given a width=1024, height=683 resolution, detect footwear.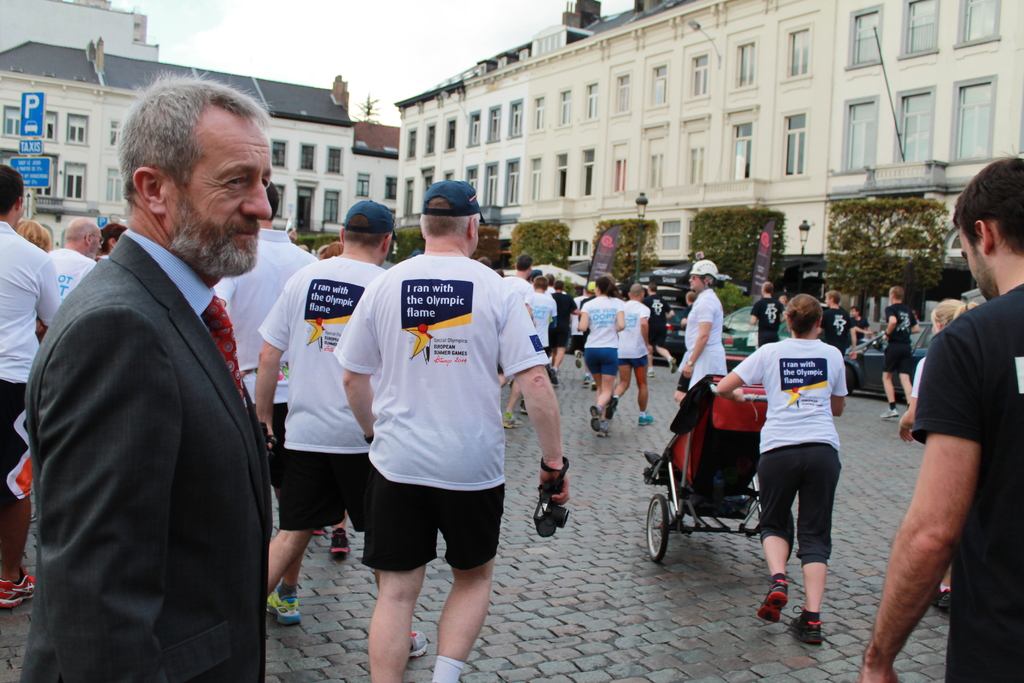
(left=637, top=404, right=653, bottom=426).
